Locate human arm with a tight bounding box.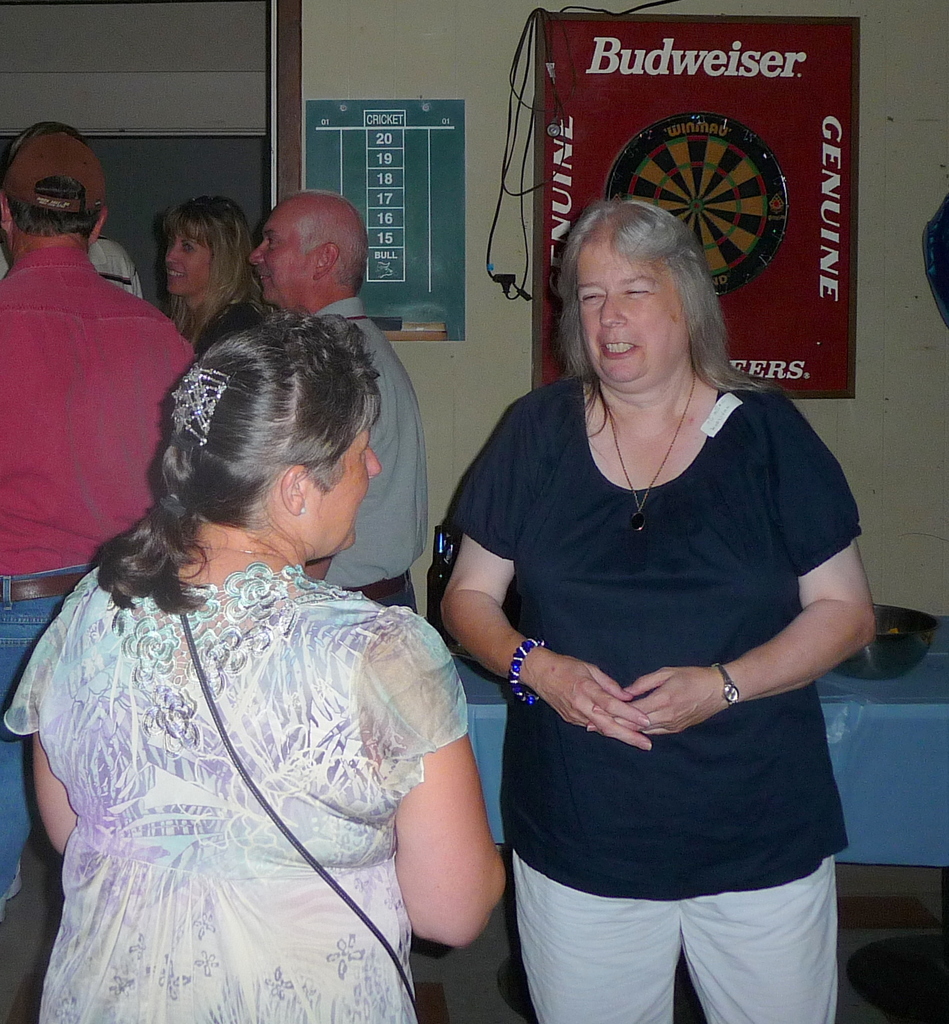
(0, 580, 107, 874).
